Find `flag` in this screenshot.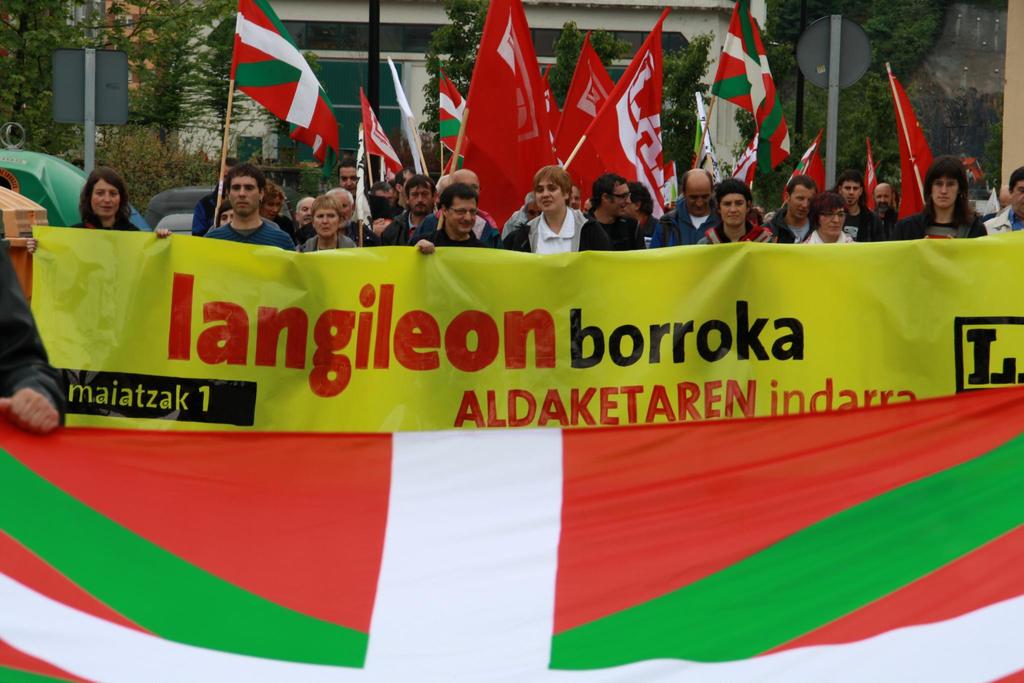
The bounding box for `flag` is box=[559, 29, 628, 202].
